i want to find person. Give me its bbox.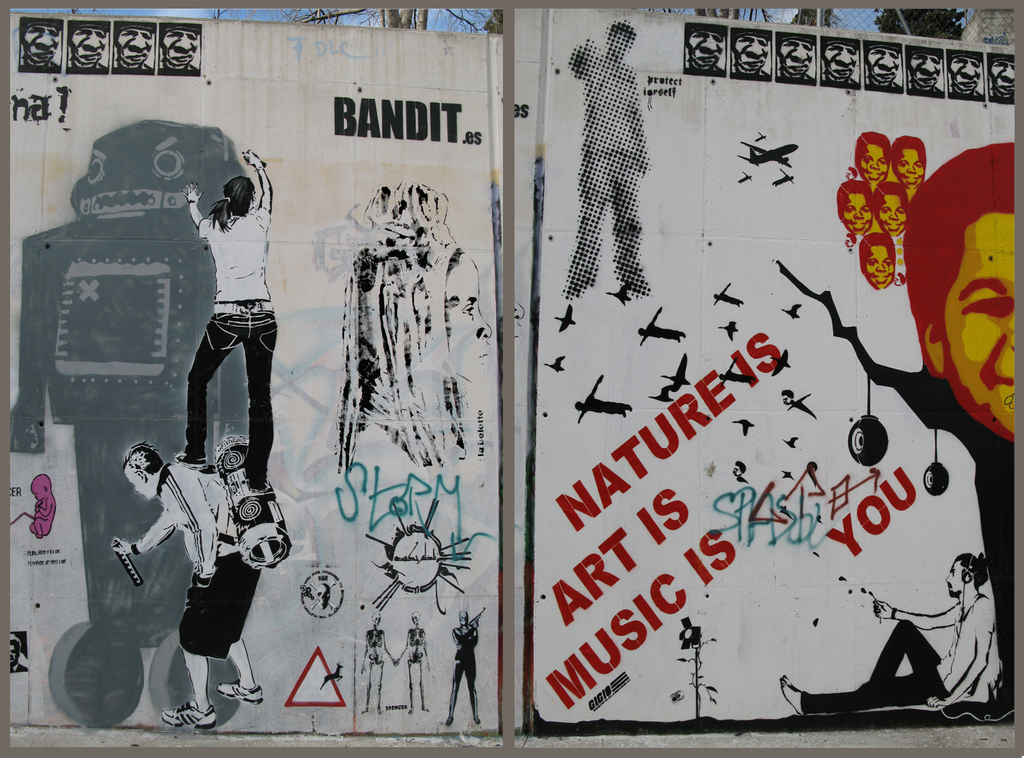
[910,45,947,100].
